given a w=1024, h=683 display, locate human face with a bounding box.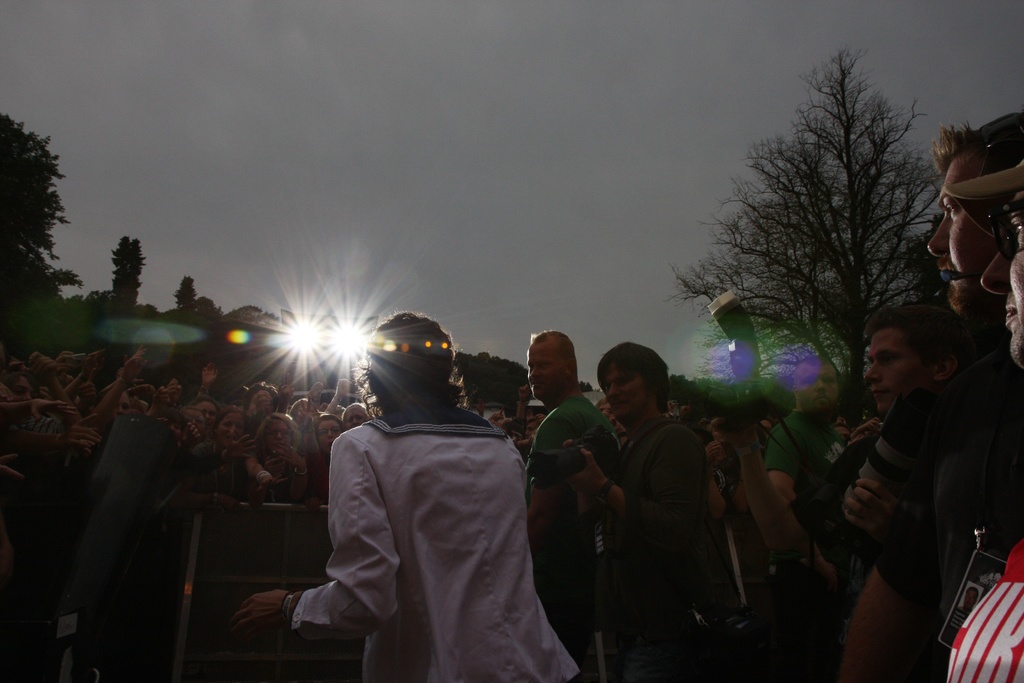
Located: locate(793, 361, 842, 415).
